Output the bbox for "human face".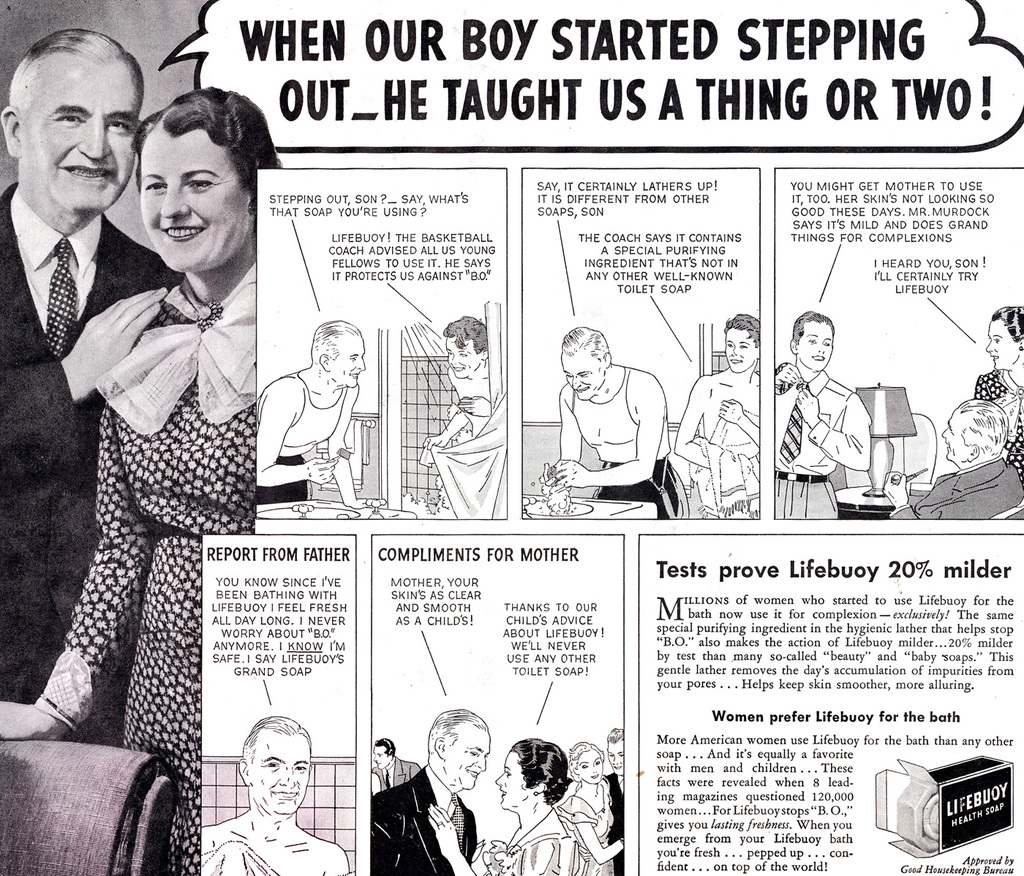
(798,325,831,364).
